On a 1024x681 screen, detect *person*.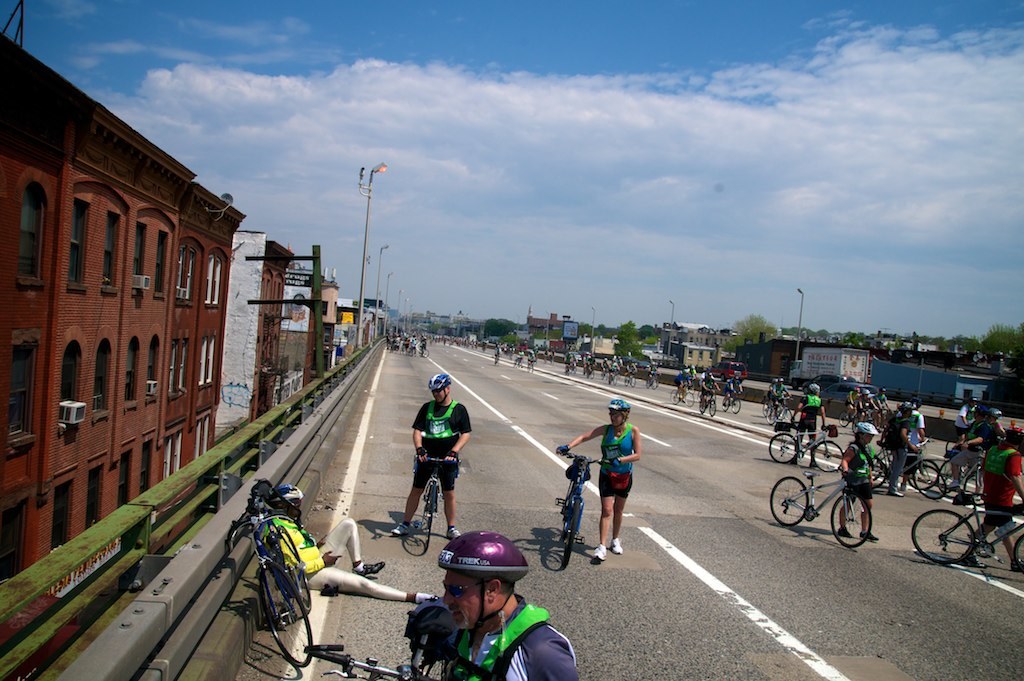
region(441, 529, 579, 680).
